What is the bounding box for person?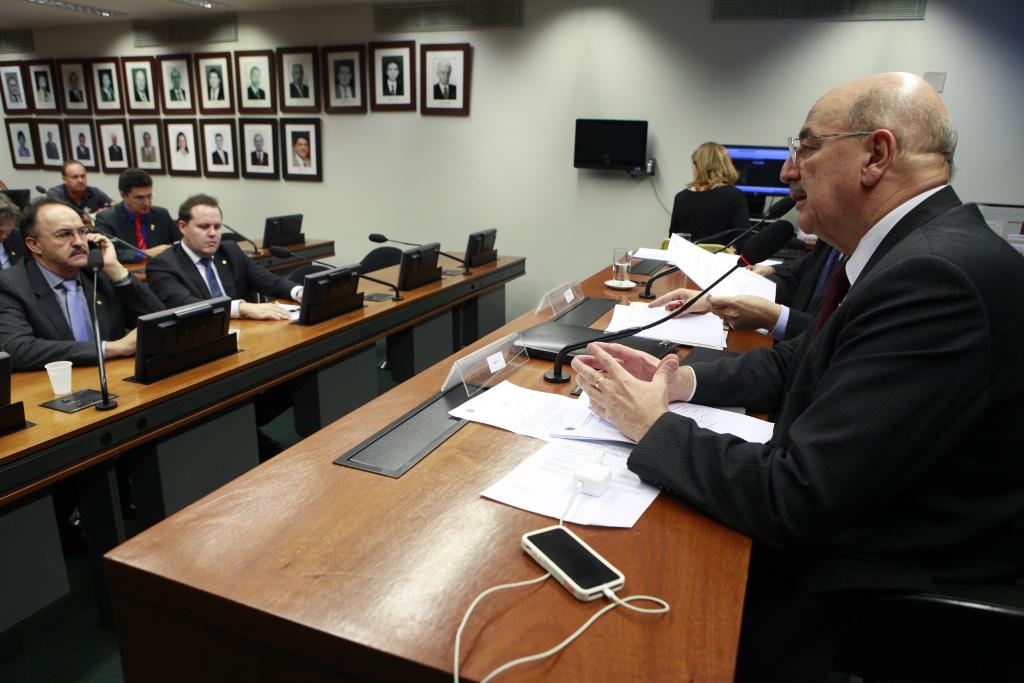
741,252,803,272.
